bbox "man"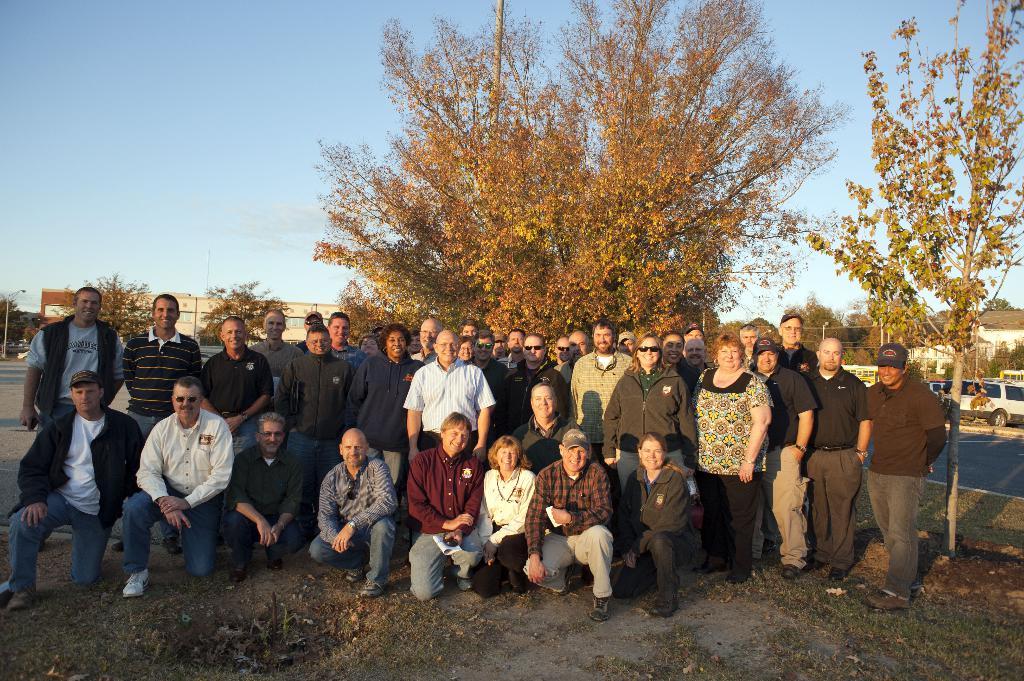
(410,319,444,365)
